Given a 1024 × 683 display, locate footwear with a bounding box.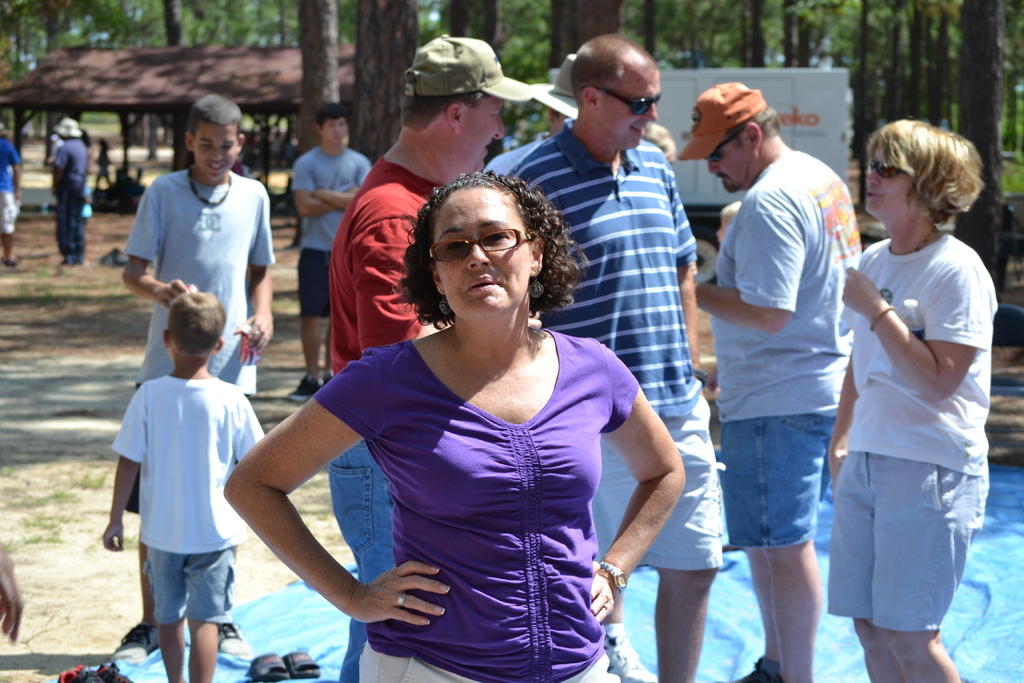
Located: 746 668 786 682.
